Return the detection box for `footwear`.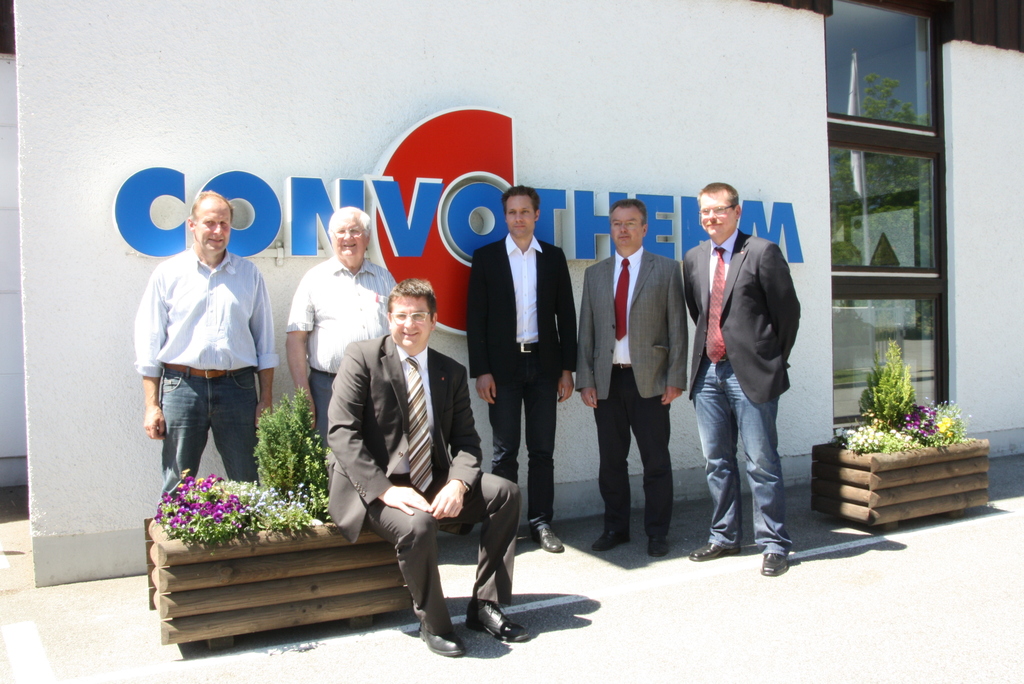
select_region(688, 537, 742, 557).
